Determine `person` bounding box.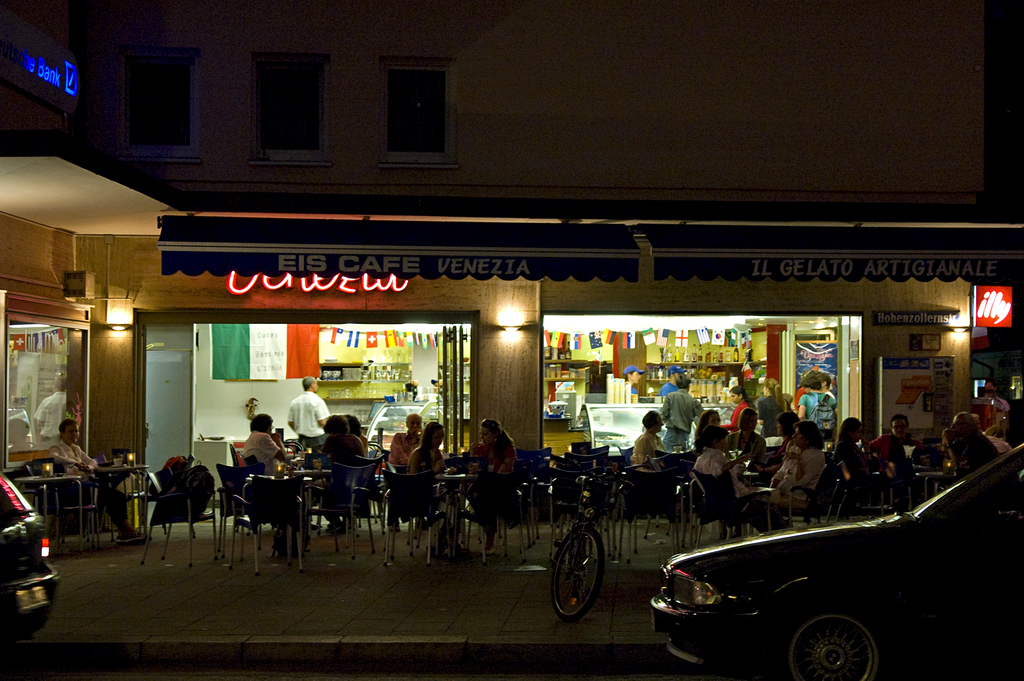
Determined: 980, 378, 1007, 418.
